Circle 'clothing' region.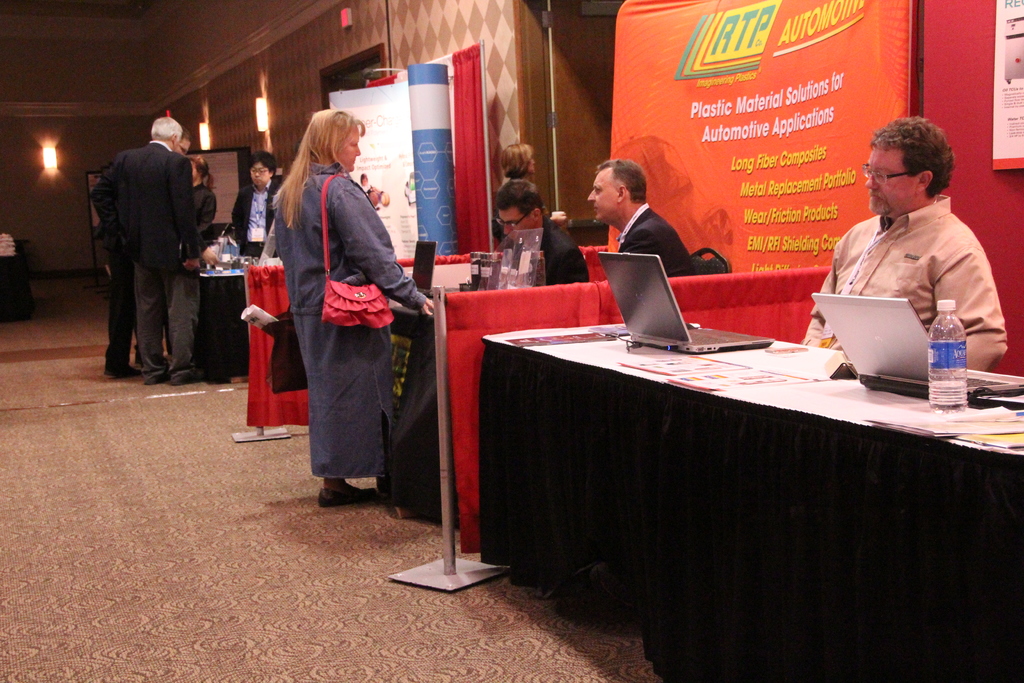
Region: Rect(614, 201, 692, 279).
